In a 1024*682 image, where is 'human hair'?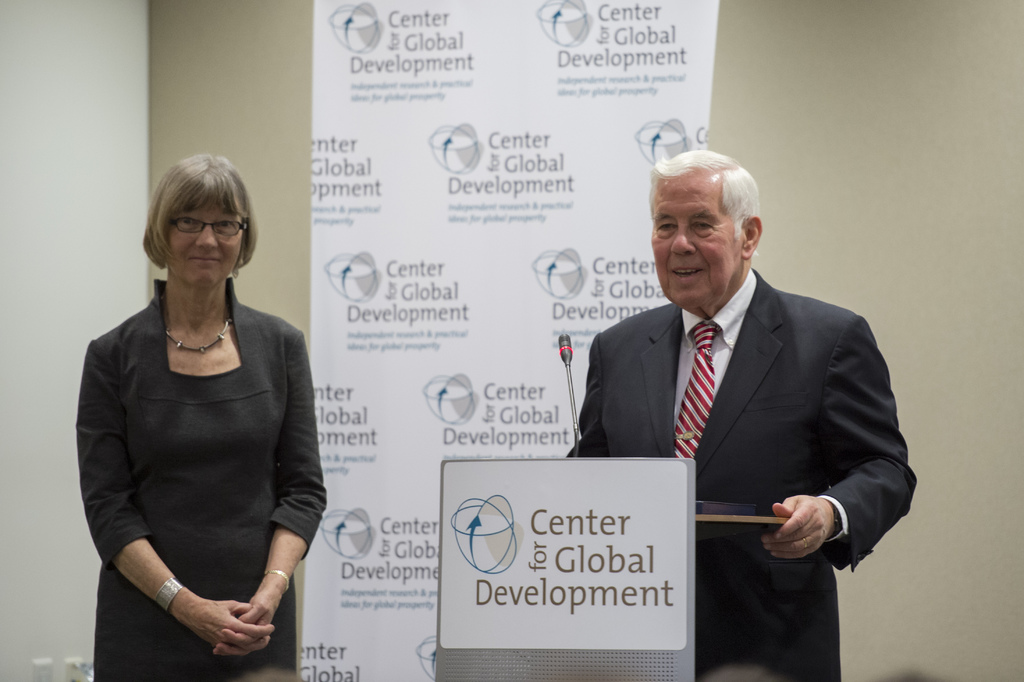
655:146:768:276.
